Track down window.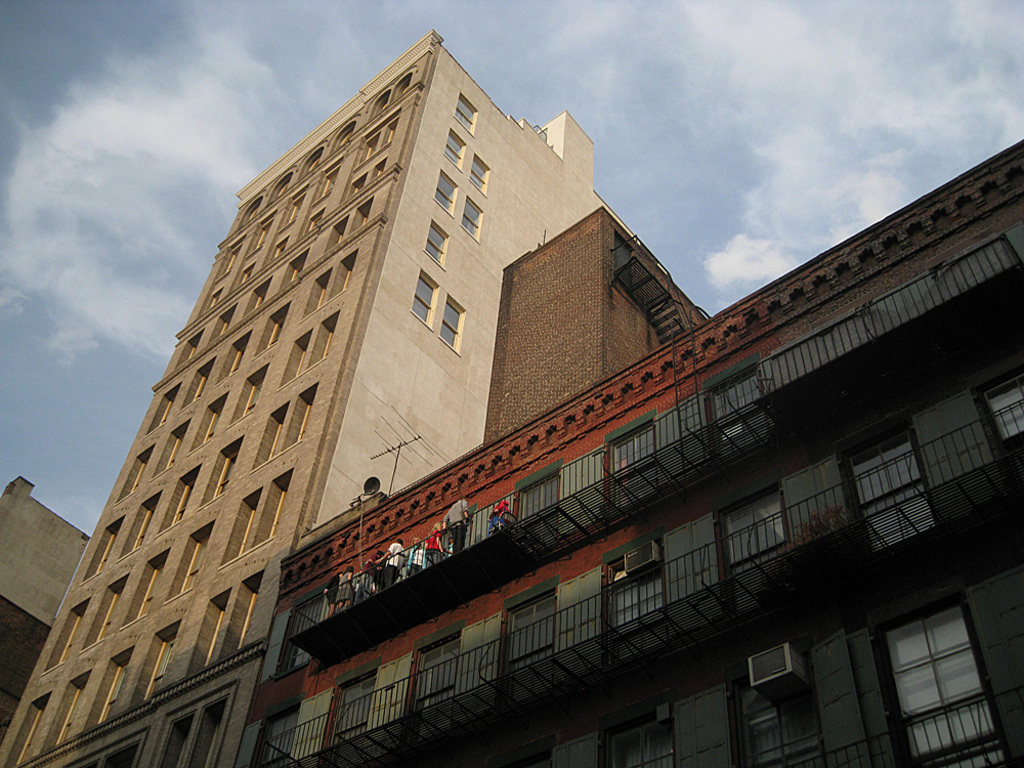
Tracked to <box>120,486,160,551</box>.
